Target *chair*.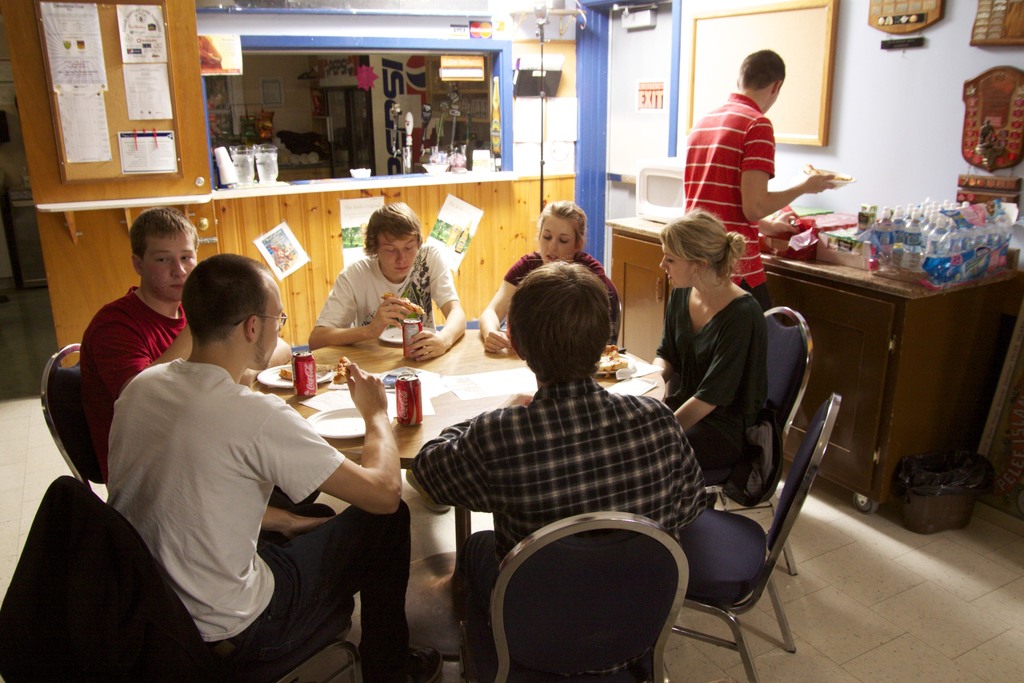
Target region: region(453, 504, 696, 682).
